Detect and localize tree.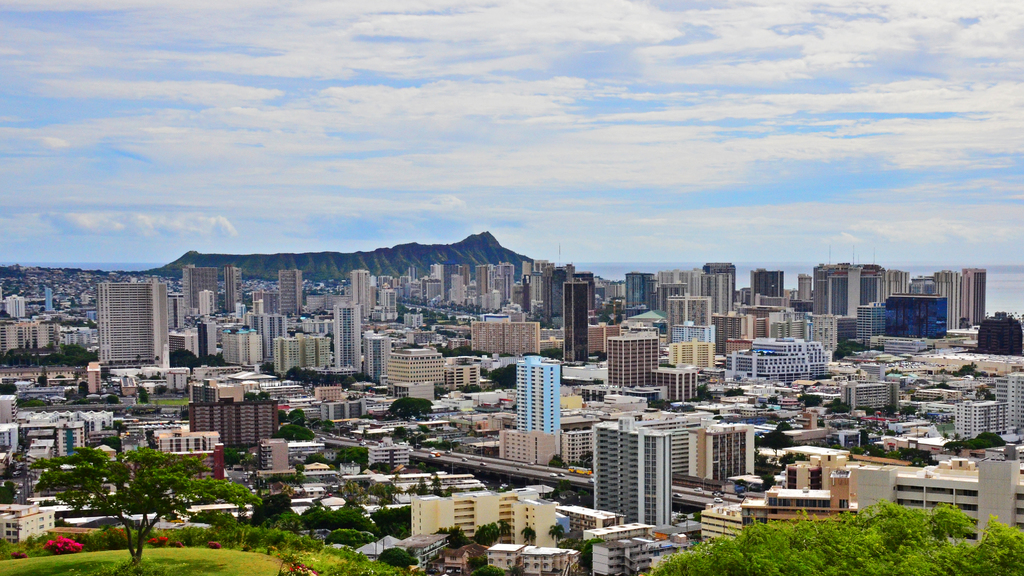
Localized at [left=24, top=440, right=265, bottom=566].
